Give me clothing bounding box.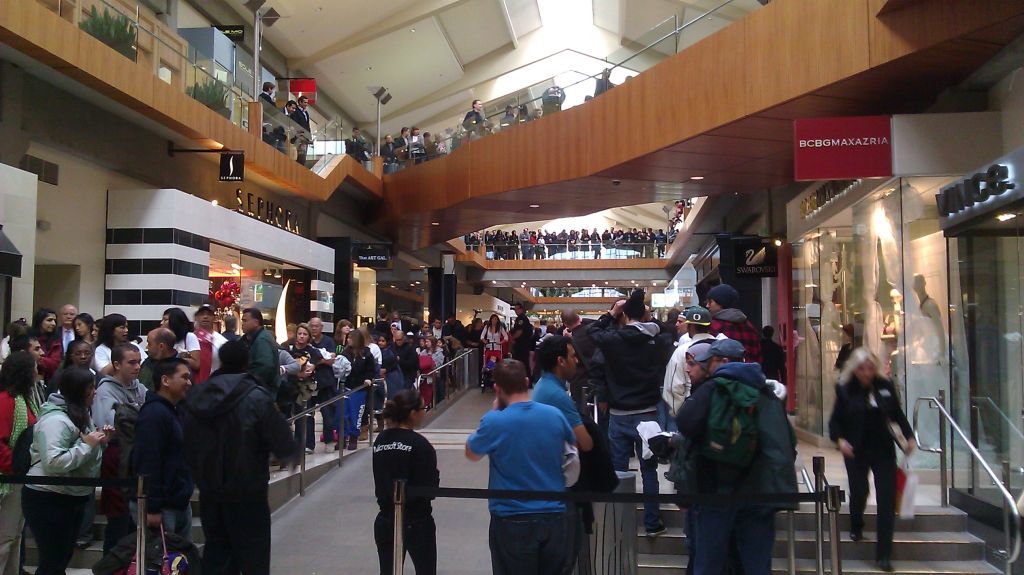
BBox(420, 338, 442, 375).
